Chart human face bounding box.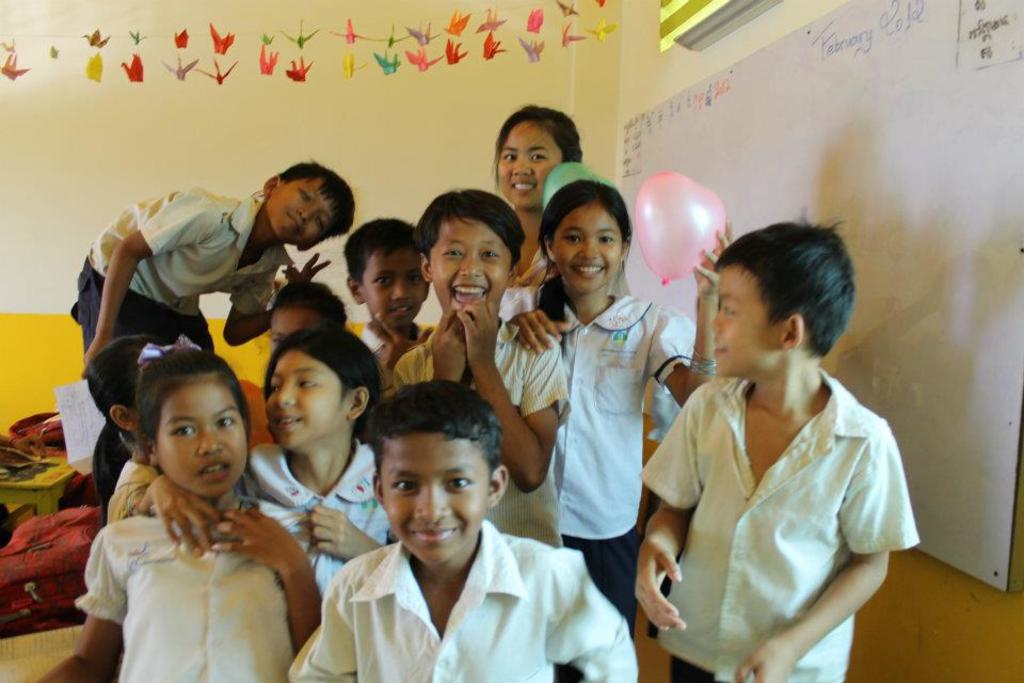
Charted: l=497, t=115, r=564, b=206.
